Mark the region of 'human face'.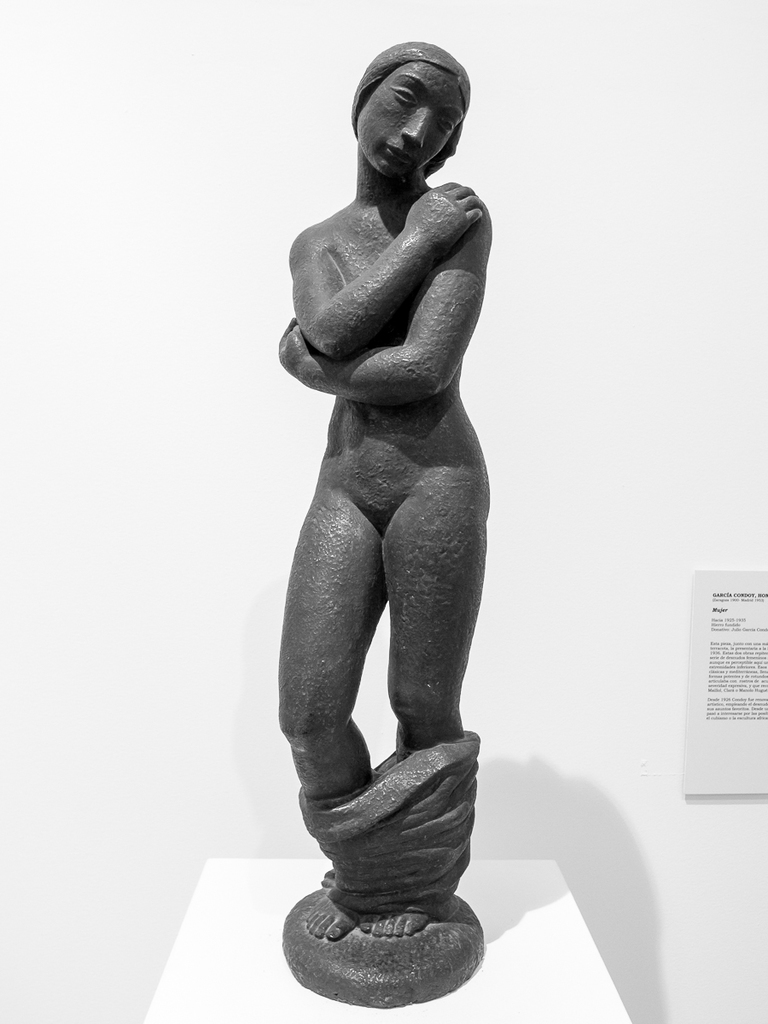
Region: x1=357, y1=67, x2=468, y2=190.
